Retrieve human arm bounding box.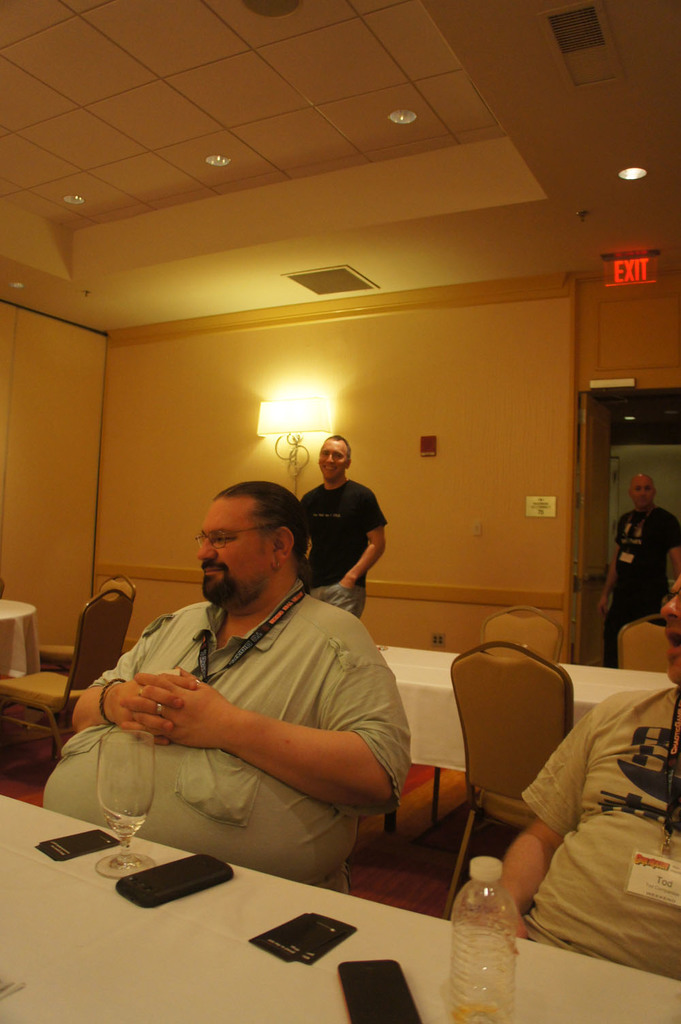
Bounding box: rect(669, 528, 680, 619).
